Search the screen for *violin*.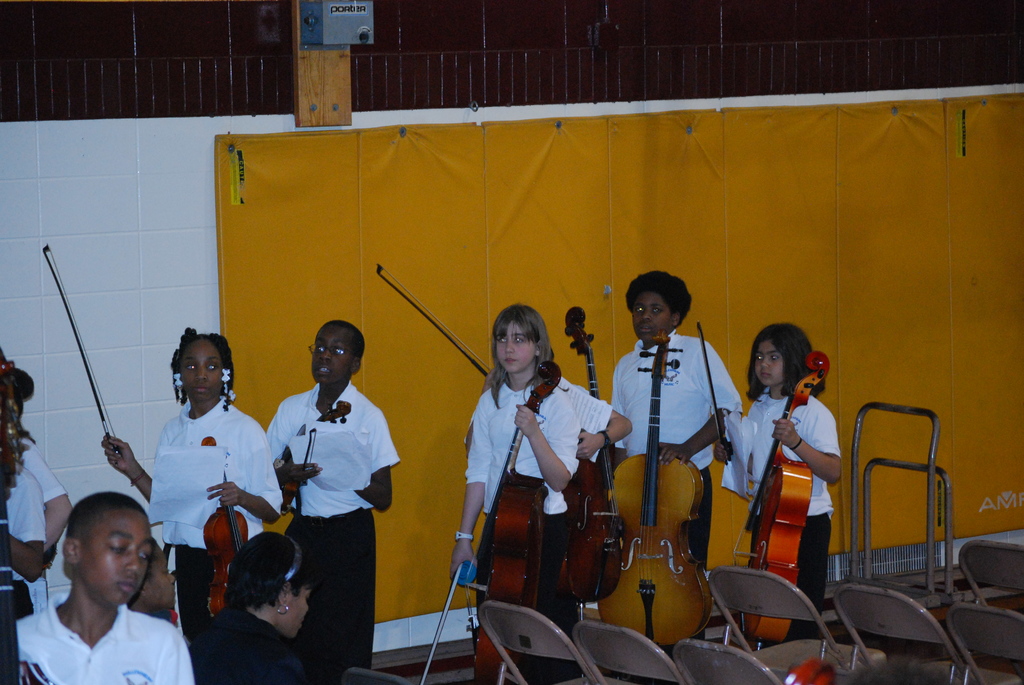
Found at l=263, t=396, r=356, b=537.
